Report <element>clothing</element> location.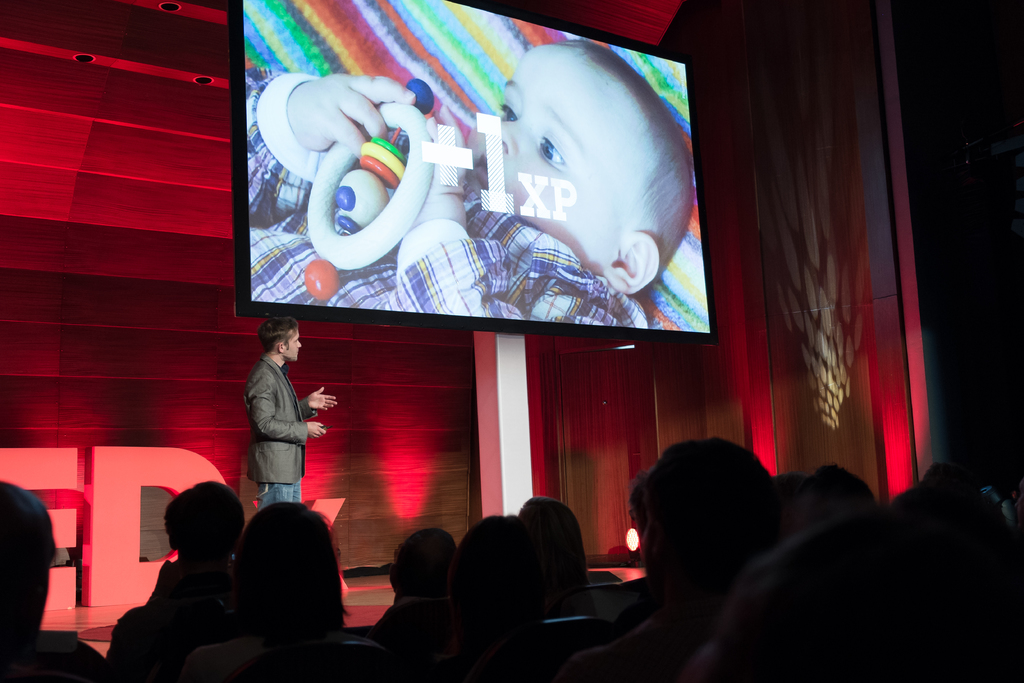
Report: 245/358/314/482.
